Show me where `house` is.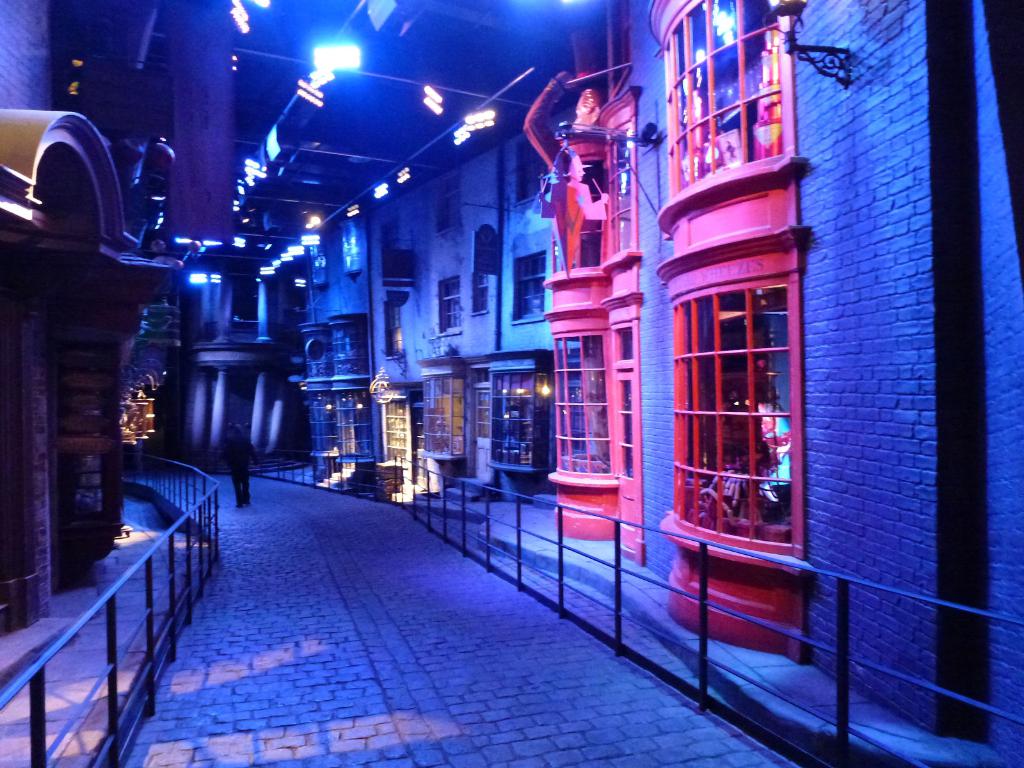
`house` is at detection(0, 10, 133, 622).
